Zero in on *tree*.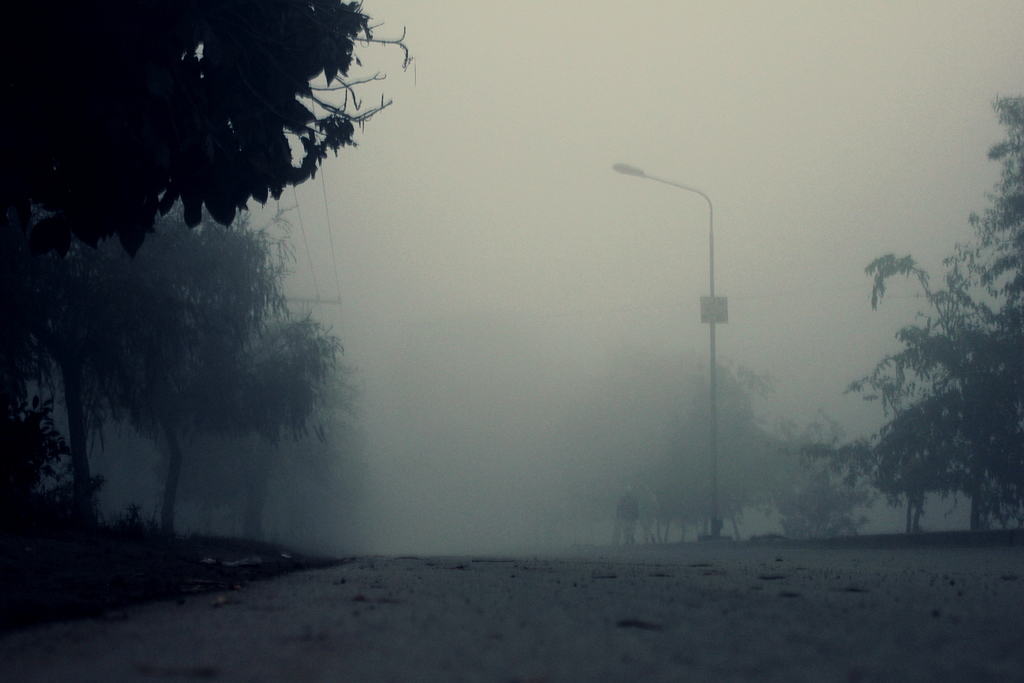
Zeroed in: (623, 361, 795, 542).
